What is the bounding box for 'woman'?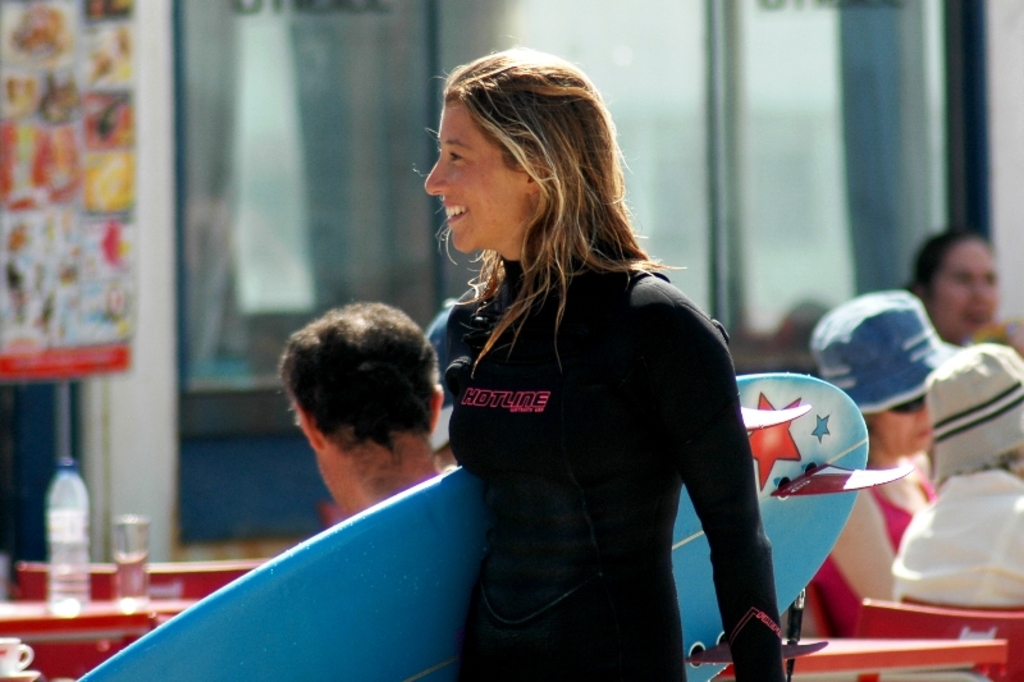
pyautogui.locateOnScreen(804, 283, 957, 601).
